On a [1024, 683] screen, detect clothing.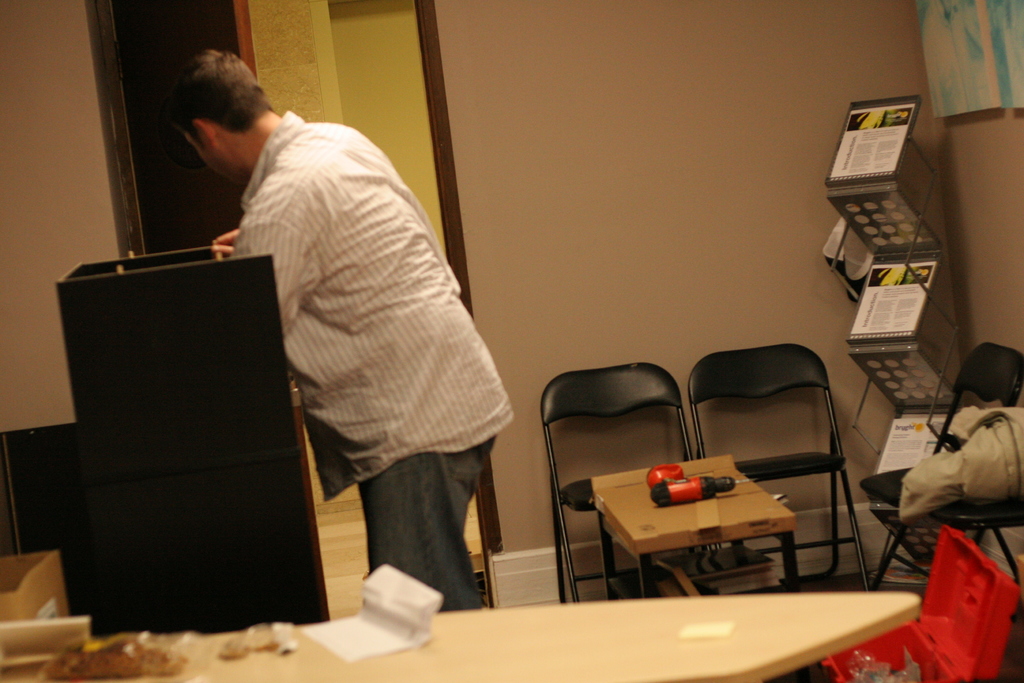
(left=227, top=110, right=516, bottom=614).
